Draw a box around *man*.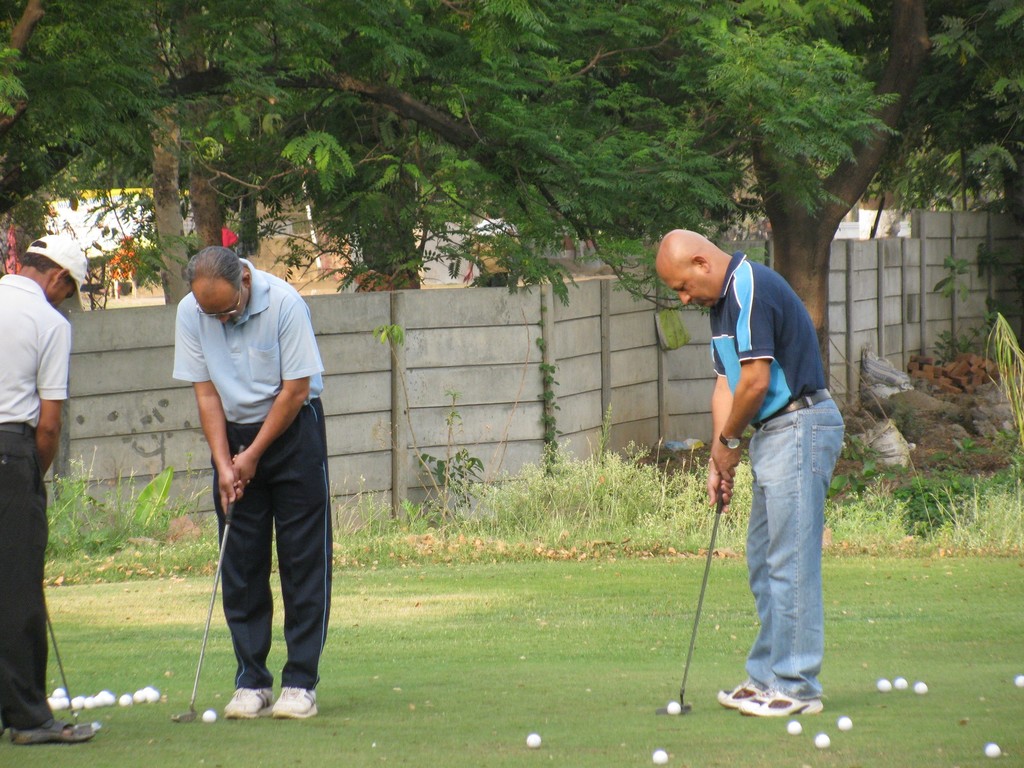
{"left": 106, "top": 236, "right": 139, "bottom": 290}.
